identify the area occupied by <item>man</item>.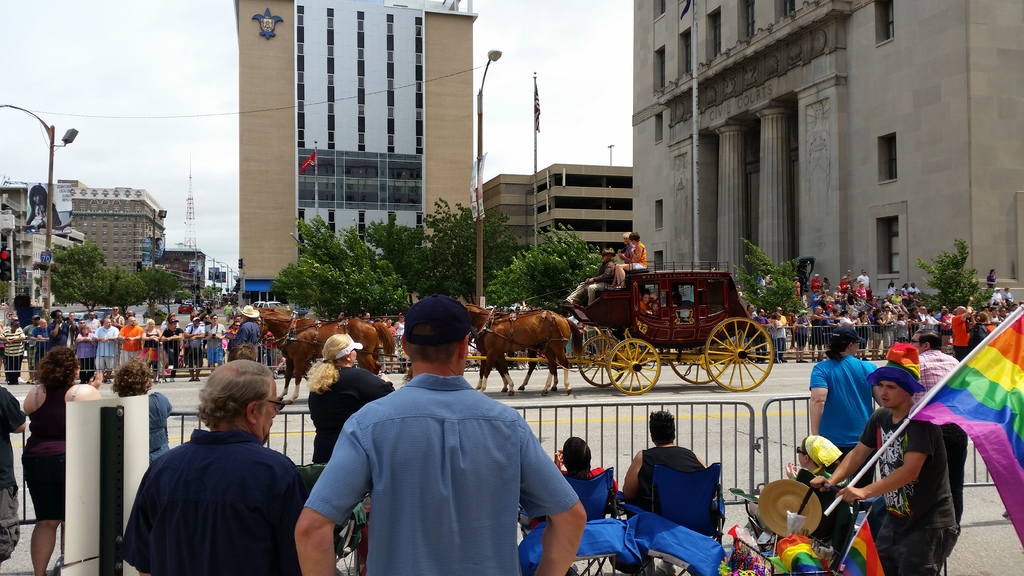
Area: region(813, 356, 959, 575).
